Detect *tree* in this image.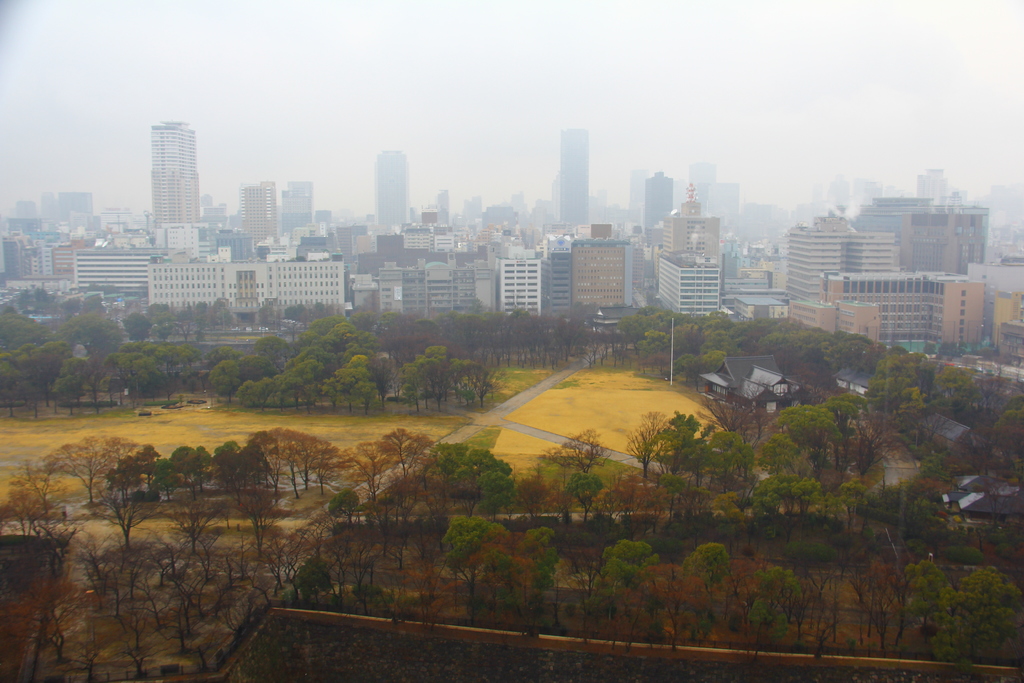
Detection: <bbox>370, 485, 456, 548</bbox>.
